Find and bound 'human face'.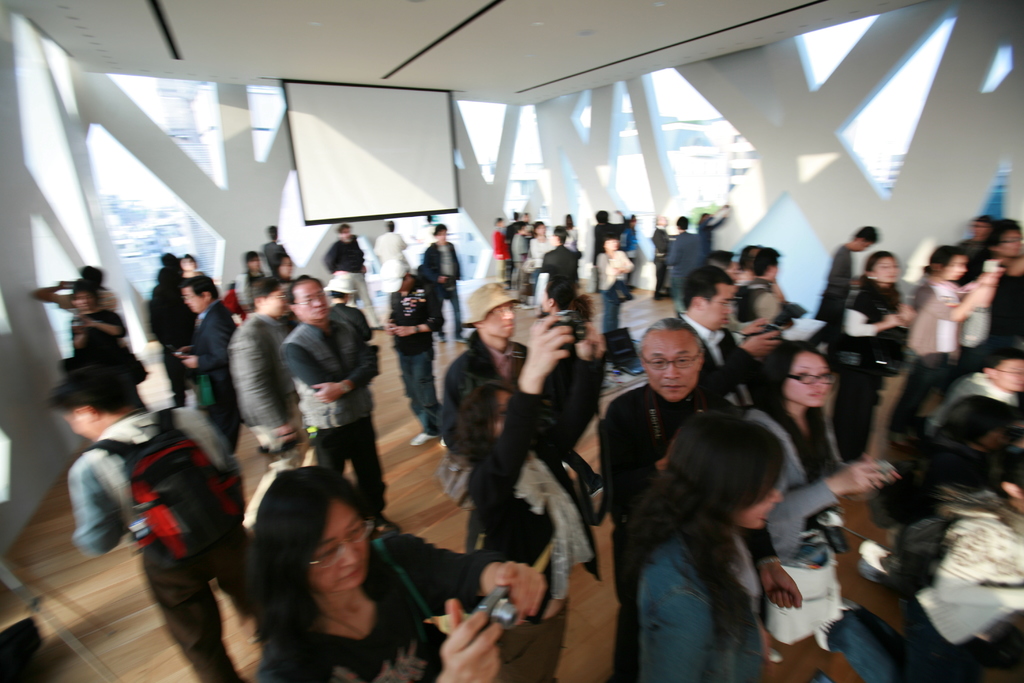
Bound: {"x1": 941, "y1": 254, "x2": 966, "y2": 279}.
